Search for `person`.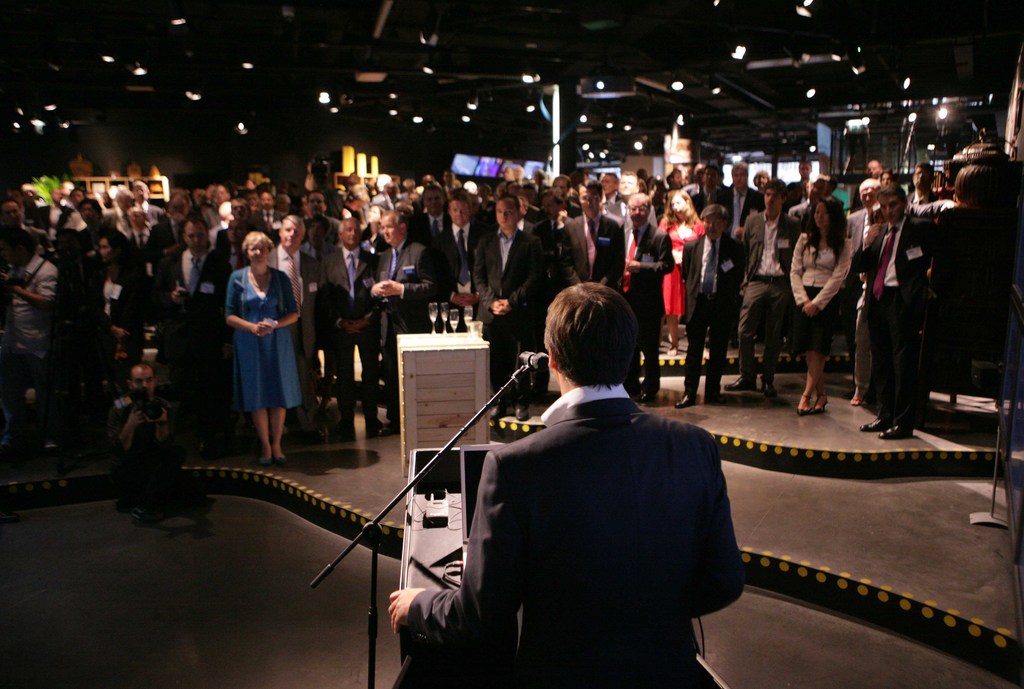
Found at (556,175,604,327).
